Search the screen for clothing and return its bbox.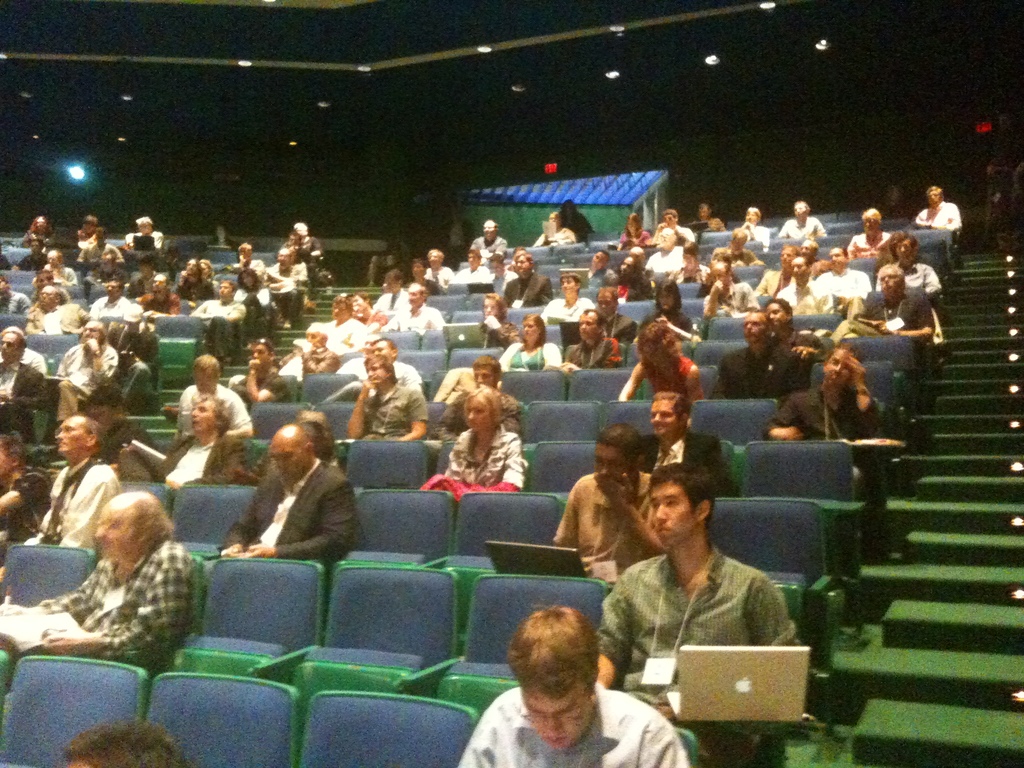
Found: bbox=(913, 192, 966, 236).
